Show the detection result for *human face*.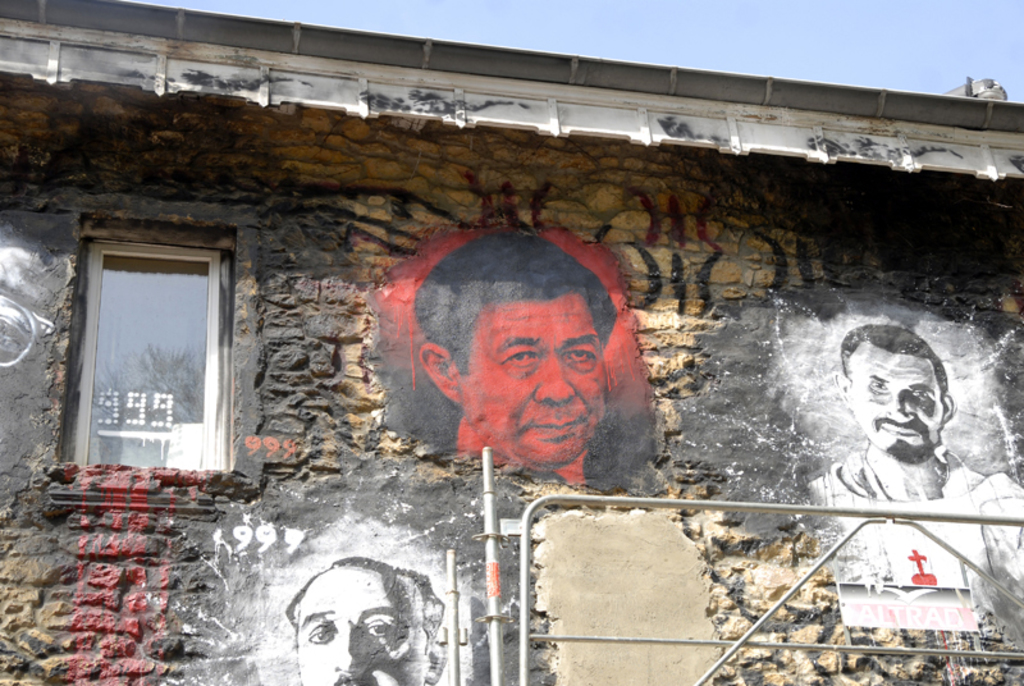
bbox(852, 353, 941, 462).
